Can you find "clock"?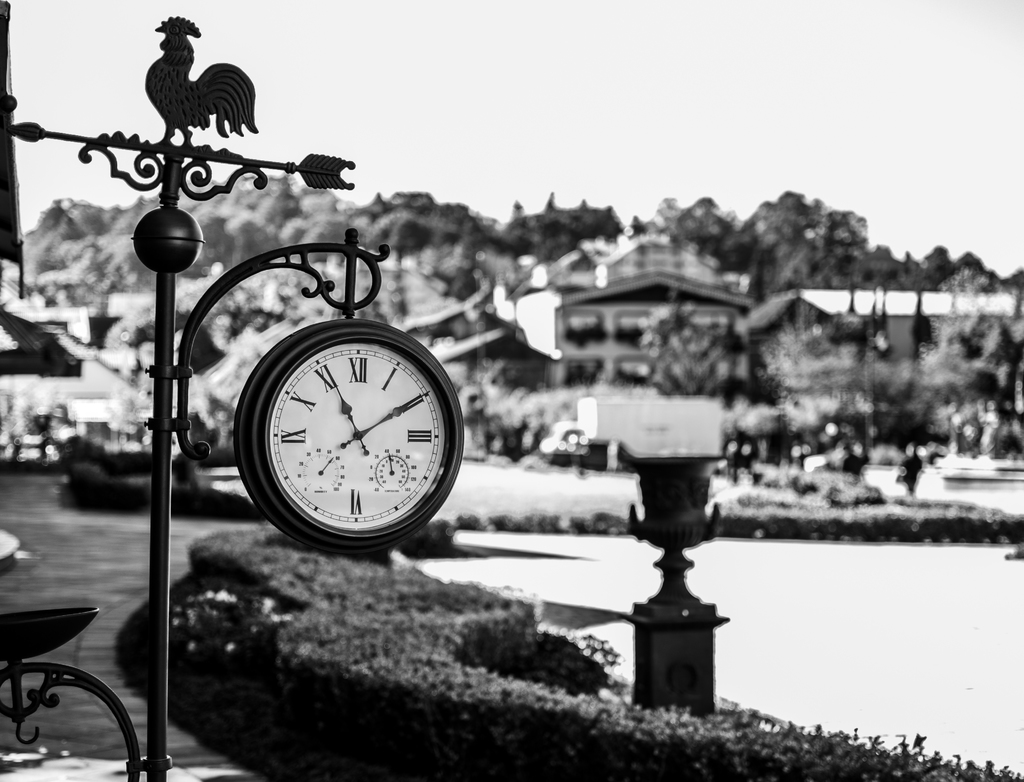
Yes, bounding box: bbox(237, 322, 442, 557).
